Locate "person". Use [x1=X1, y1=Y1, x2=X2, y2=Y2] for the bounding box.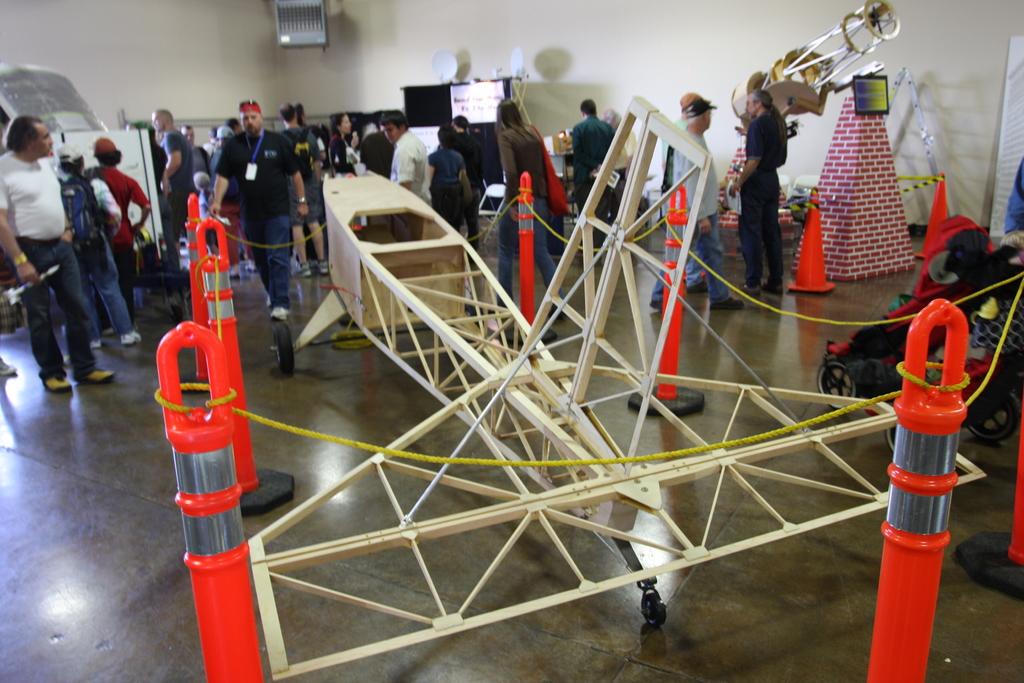
[x1=976, y1=158, x2=1023, y2=356].
